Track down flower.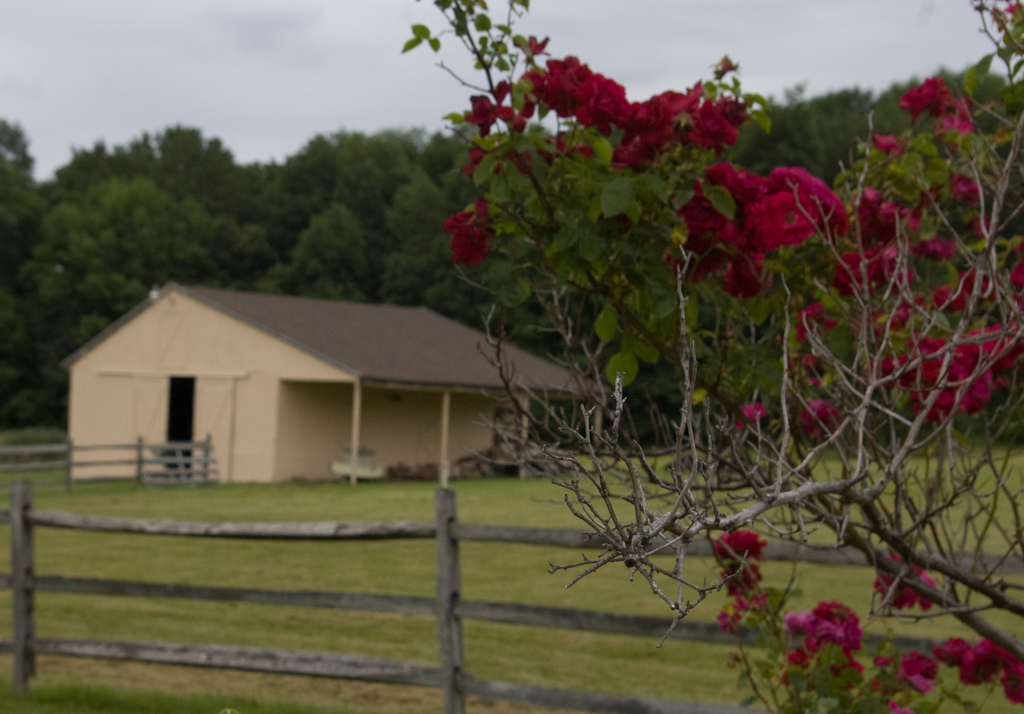
Tracked to (463,84,514,135).
